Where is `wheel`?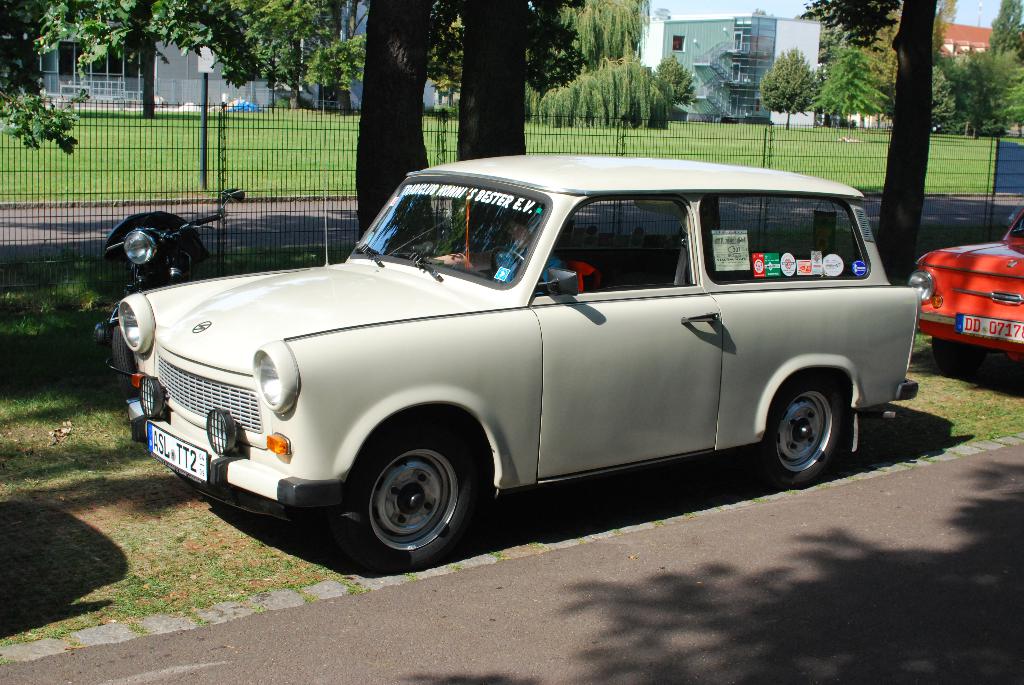
108 324 147 402.
